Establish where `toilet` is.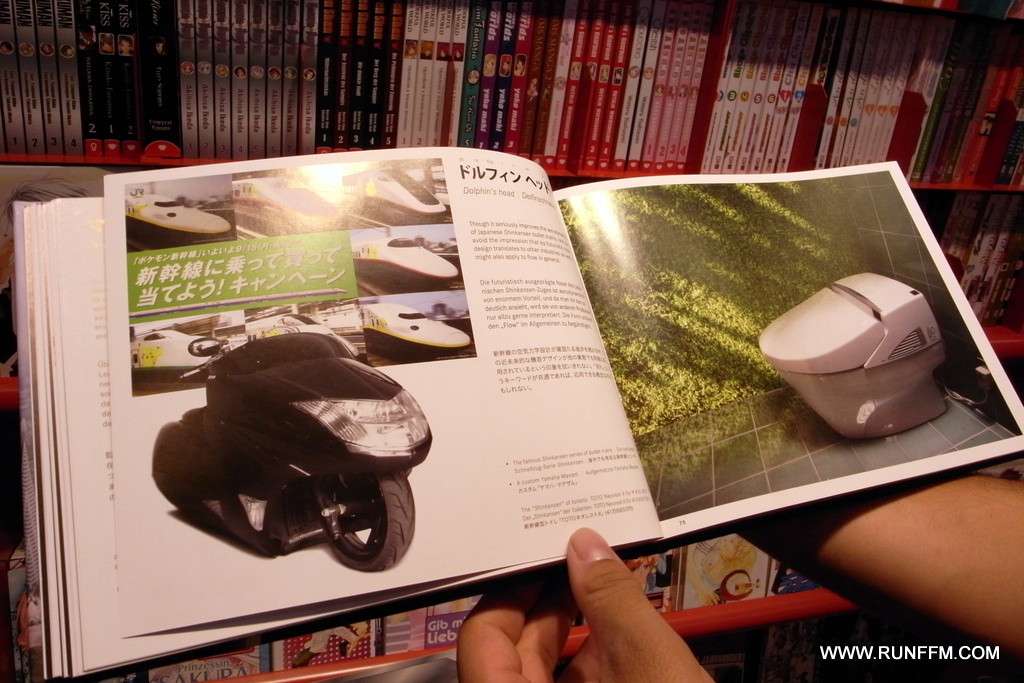
Established at [left=755, top=281, right=975, bottom=438].
